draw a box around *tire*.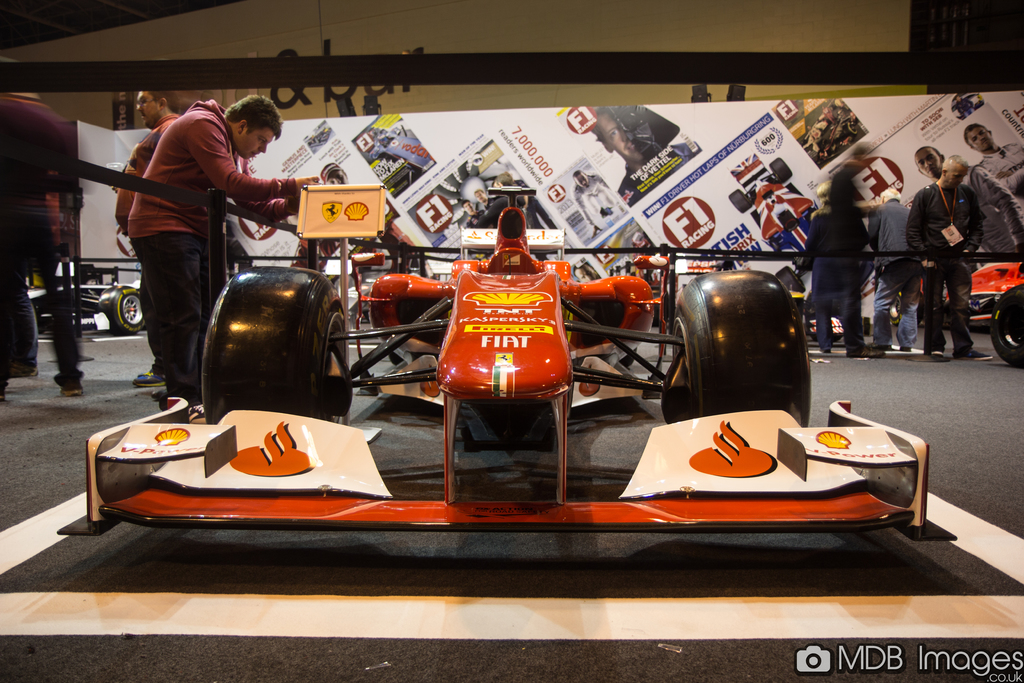
{"left": 843, "top": 120, "right": 856, "bottom": 135}.
